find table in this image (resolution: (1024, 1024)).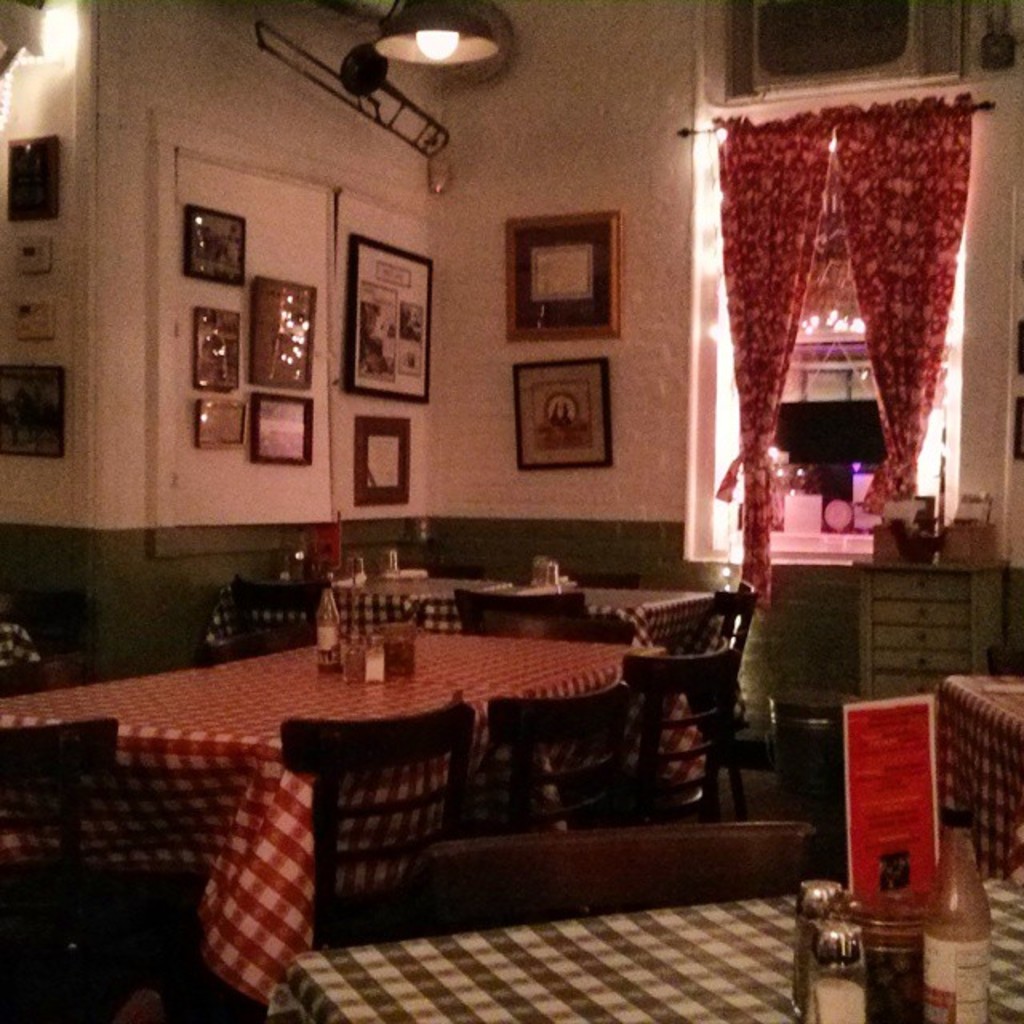
x1=450, y1=578, x2=718, y2=757.
